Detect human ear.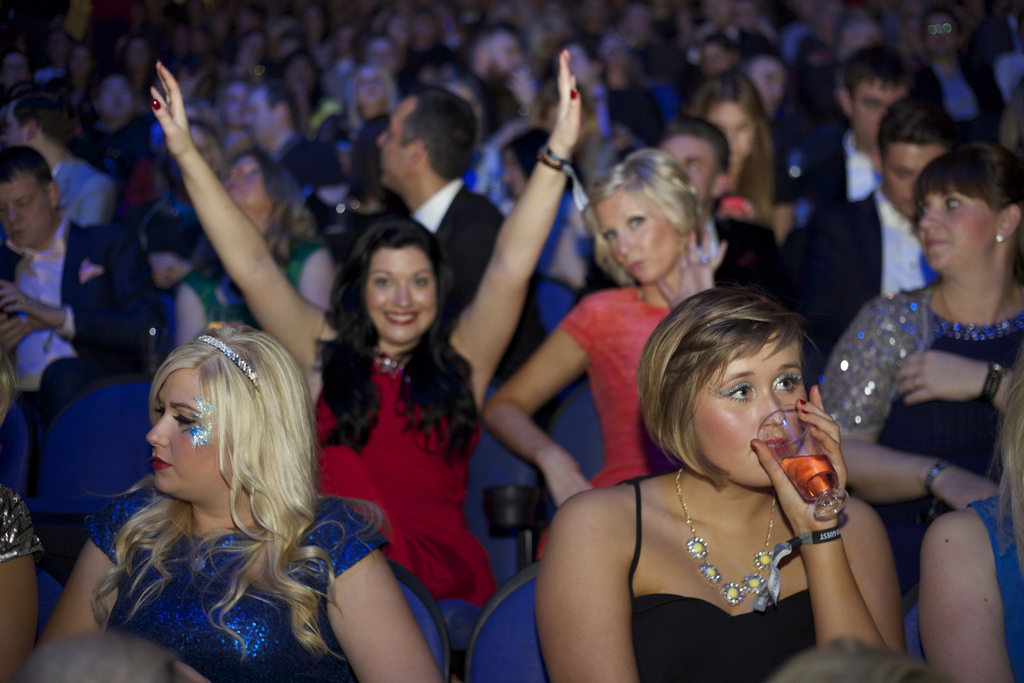
Detected at 996/204/1021/243.
